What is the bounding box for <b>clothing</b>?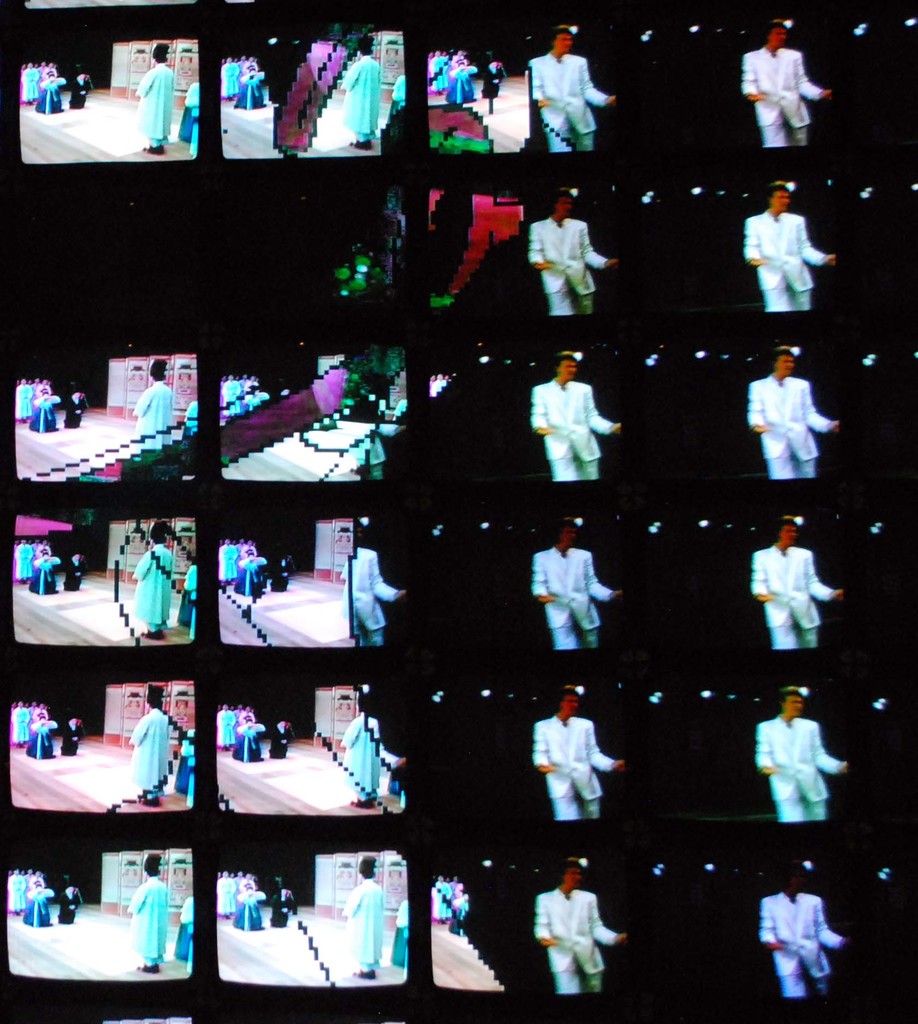
[left=534, top=214, right=605, bottom=316].
